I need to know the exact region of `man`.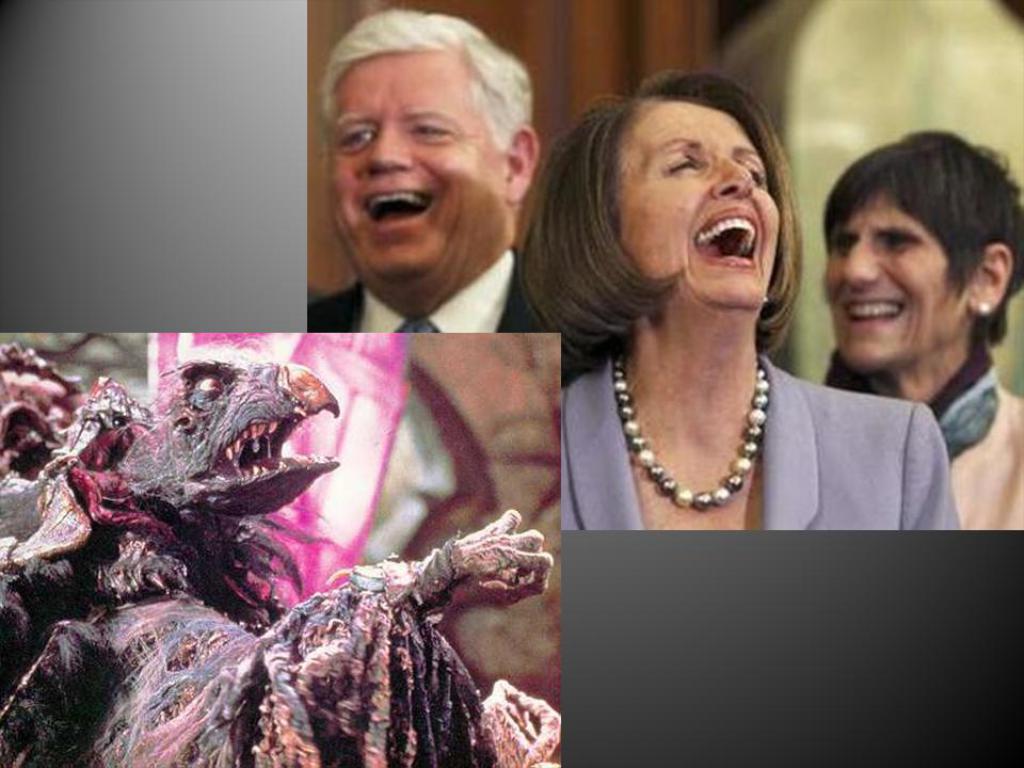
Region: locate(262, 31, 597, 371).
